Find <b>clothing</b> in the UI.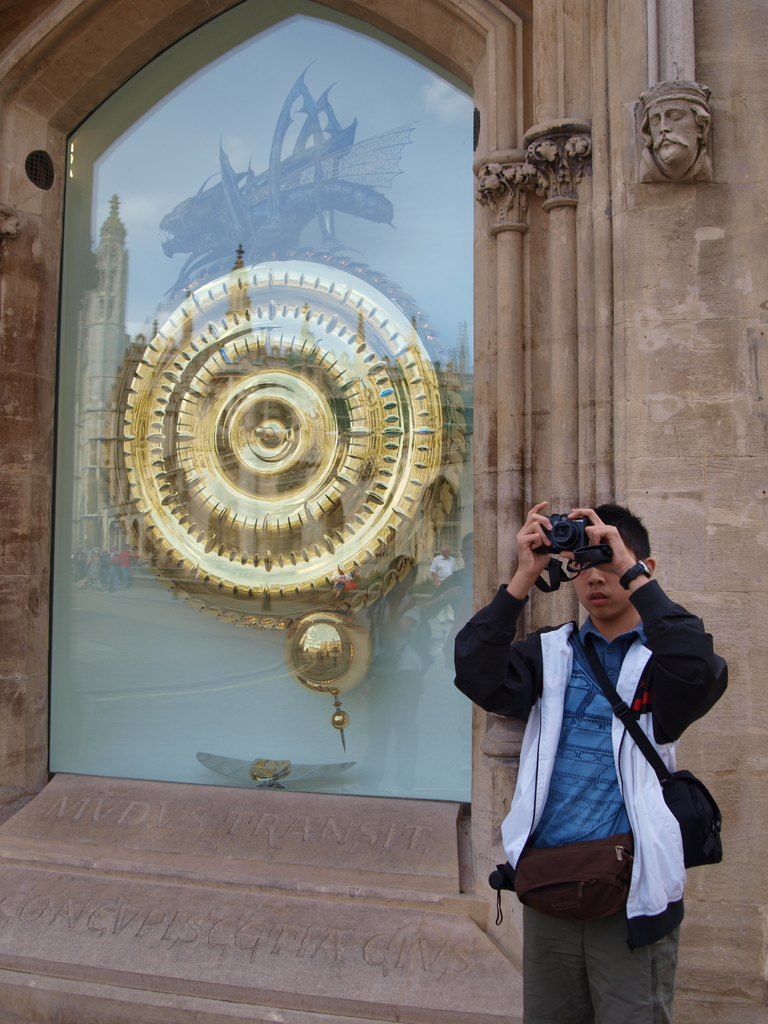
UI element at 456,586,730,1023.
